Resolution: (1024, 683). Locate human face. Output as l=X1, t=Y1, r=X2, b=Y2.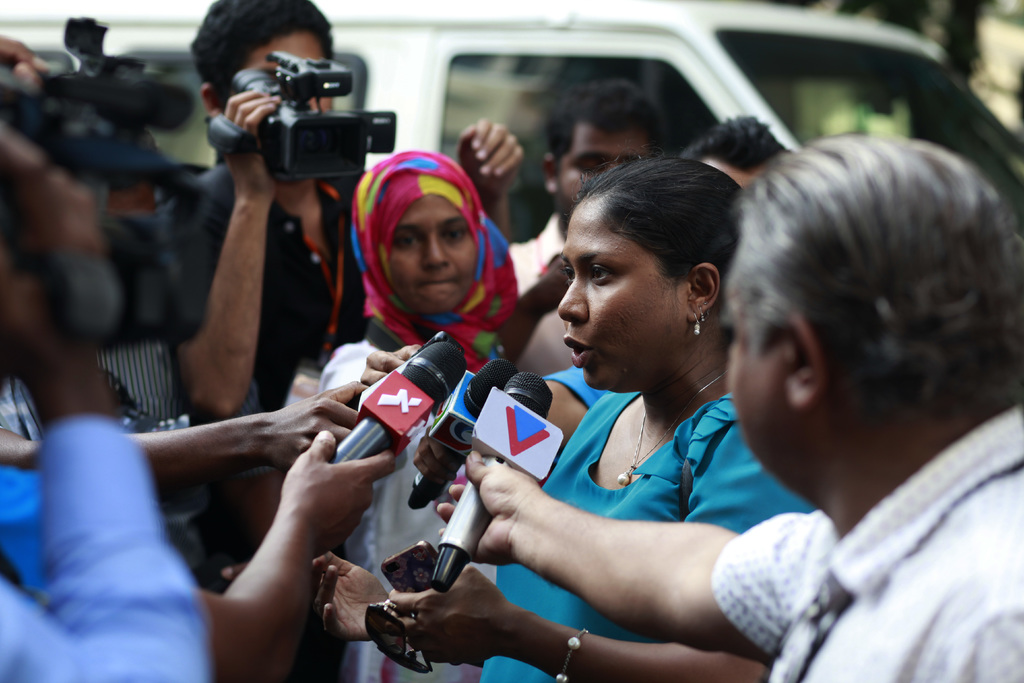
l=395, t=195, r=480, b=311.
